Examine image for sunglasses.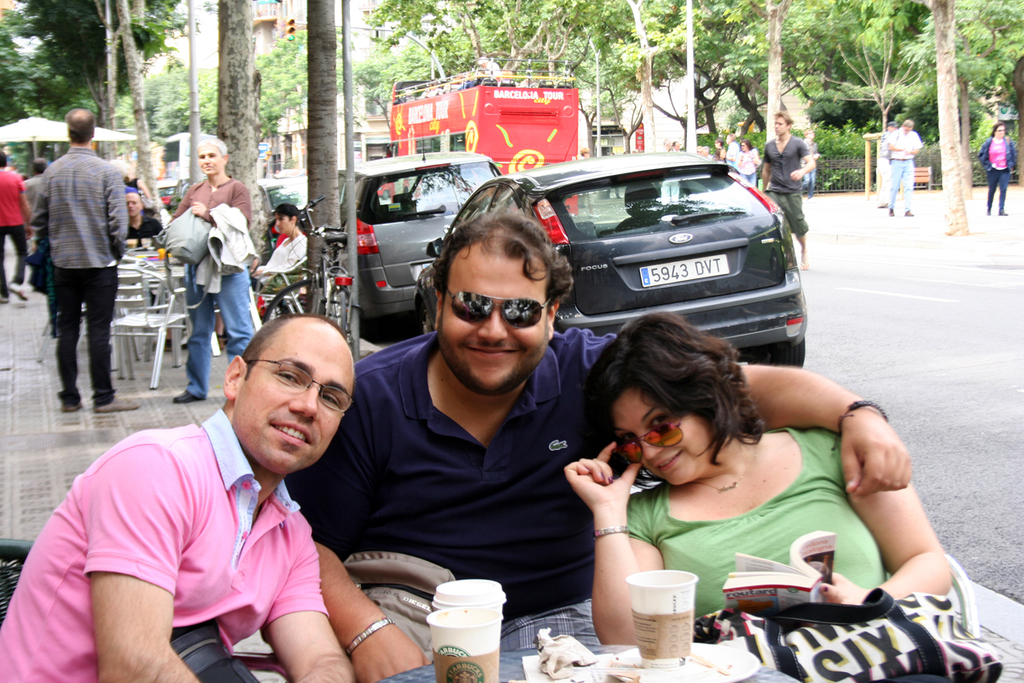
Examination result: 616/419/684/464.
